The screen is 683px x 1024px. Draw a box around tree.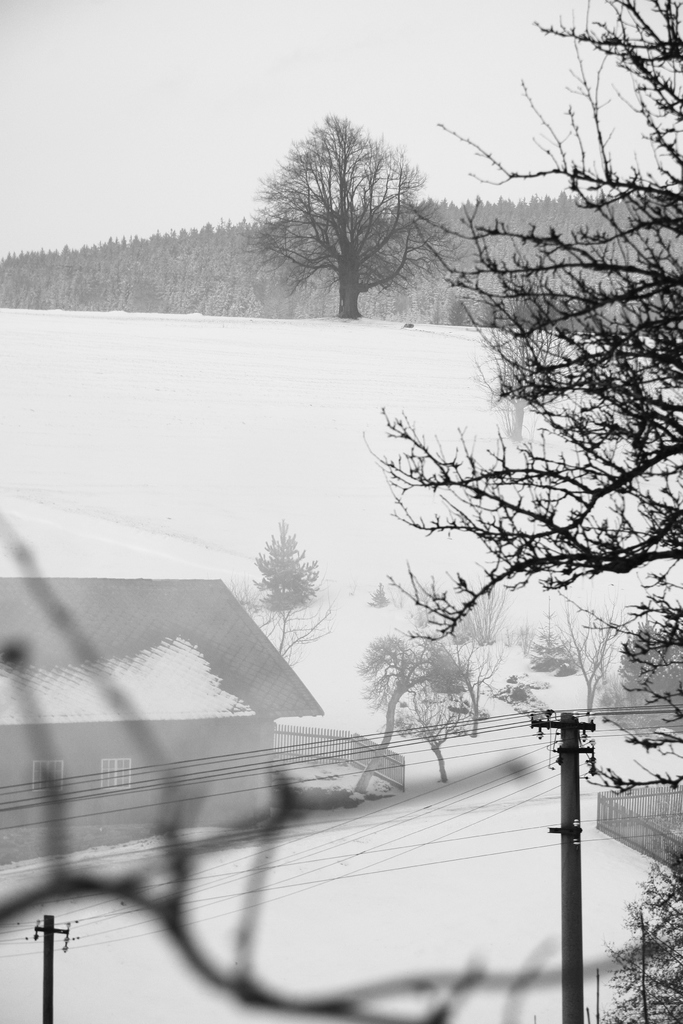
pyautogui.locateOnScreen(604, 846, 682, 1023).
